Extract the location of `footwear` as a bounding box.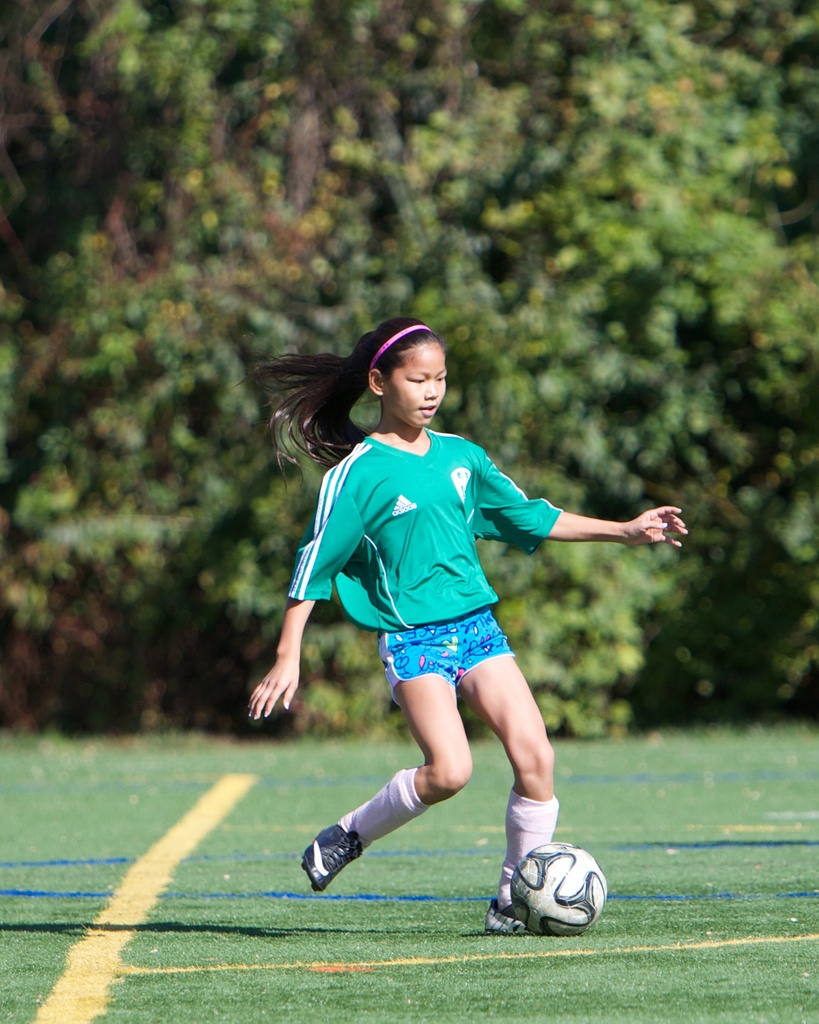
region(482, 900, 535, 939).
